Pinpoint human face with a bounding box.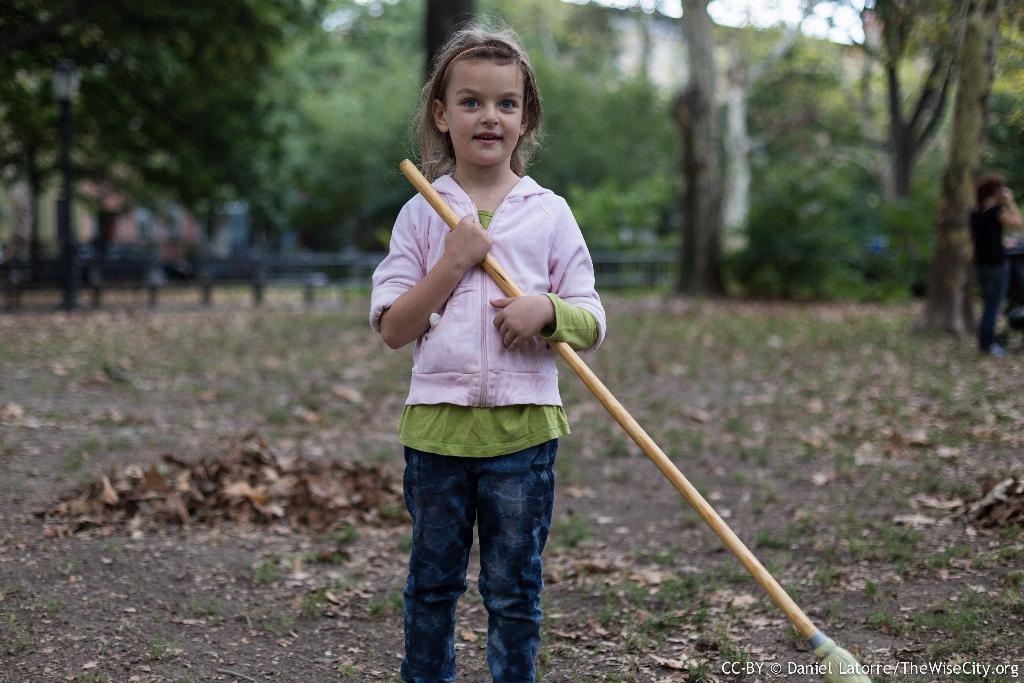
(x1=442, y1=58, x2=524, y2=165).
